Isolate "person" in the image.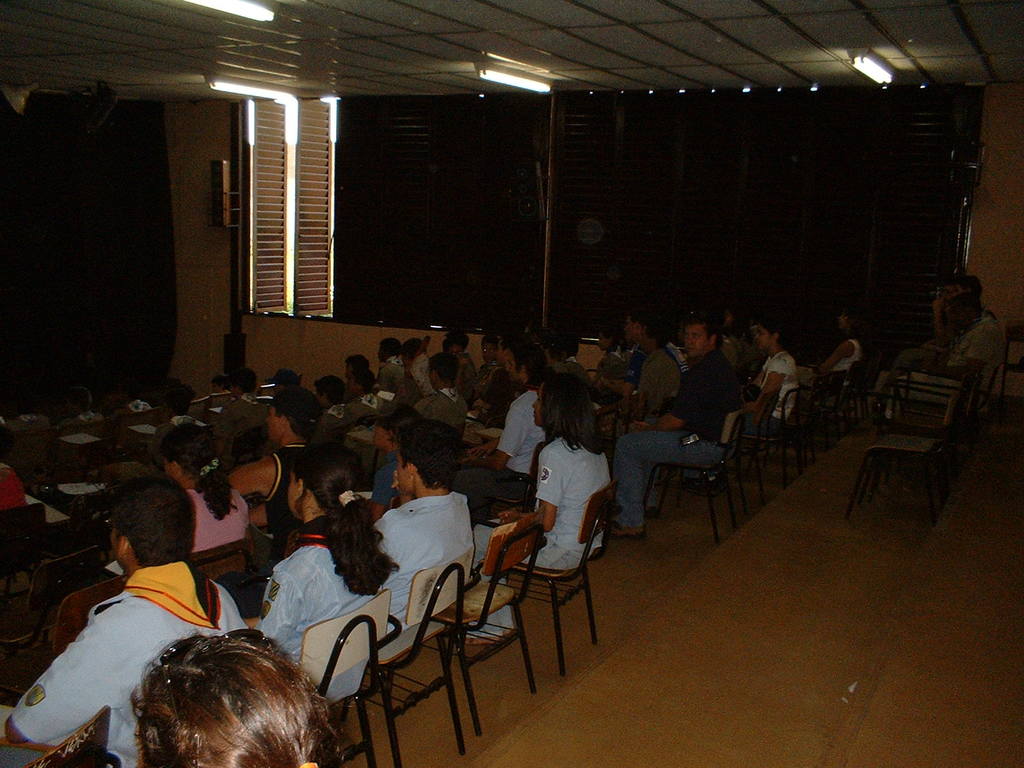
Isolated region: (x1=365, y1=412, x2=484, y2=639).
